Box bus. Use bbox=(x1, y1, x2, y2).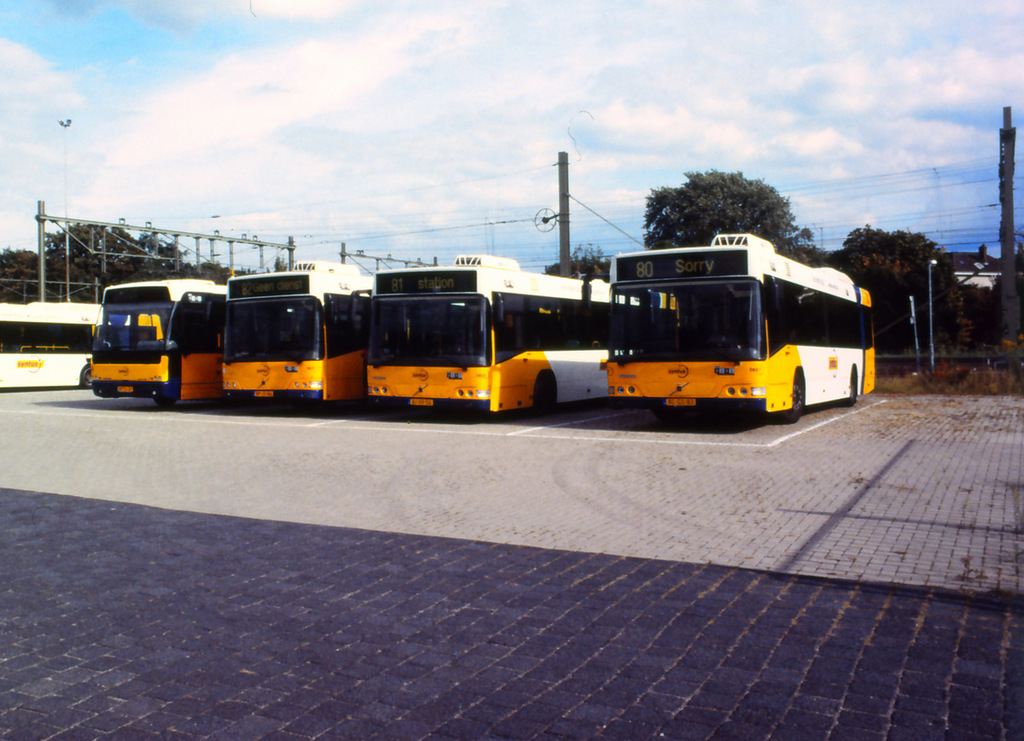
bbox=(581, 233, 875, 426).
